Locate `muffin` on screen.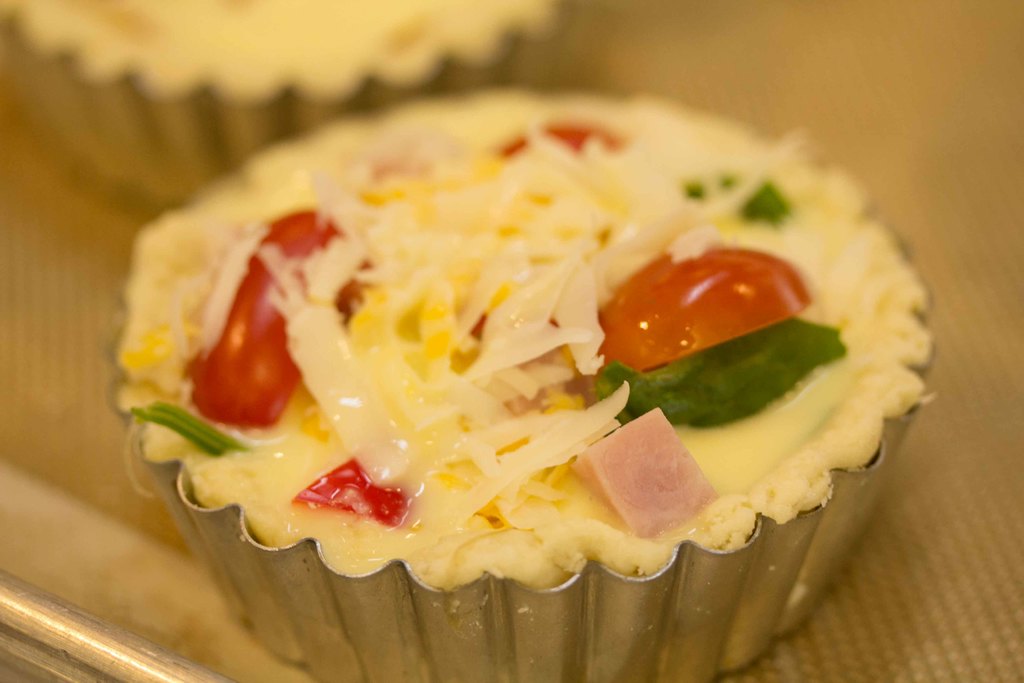
On screen at detection(88, 85, 967, 649).
